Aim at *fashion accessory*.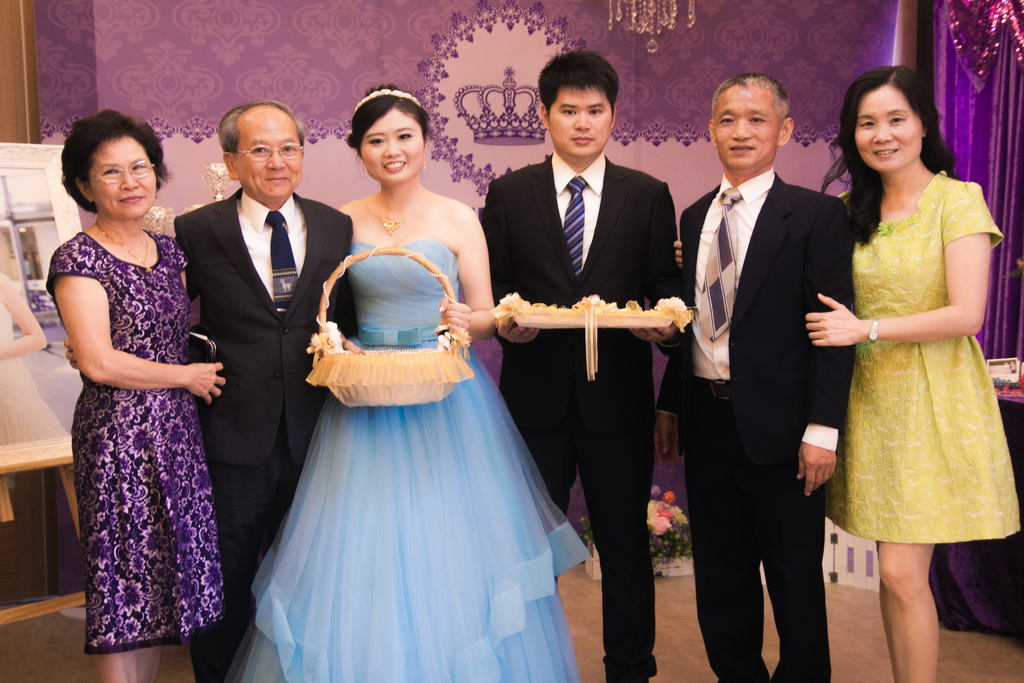
Aimed at bbox(187, 327, 220, 364).
